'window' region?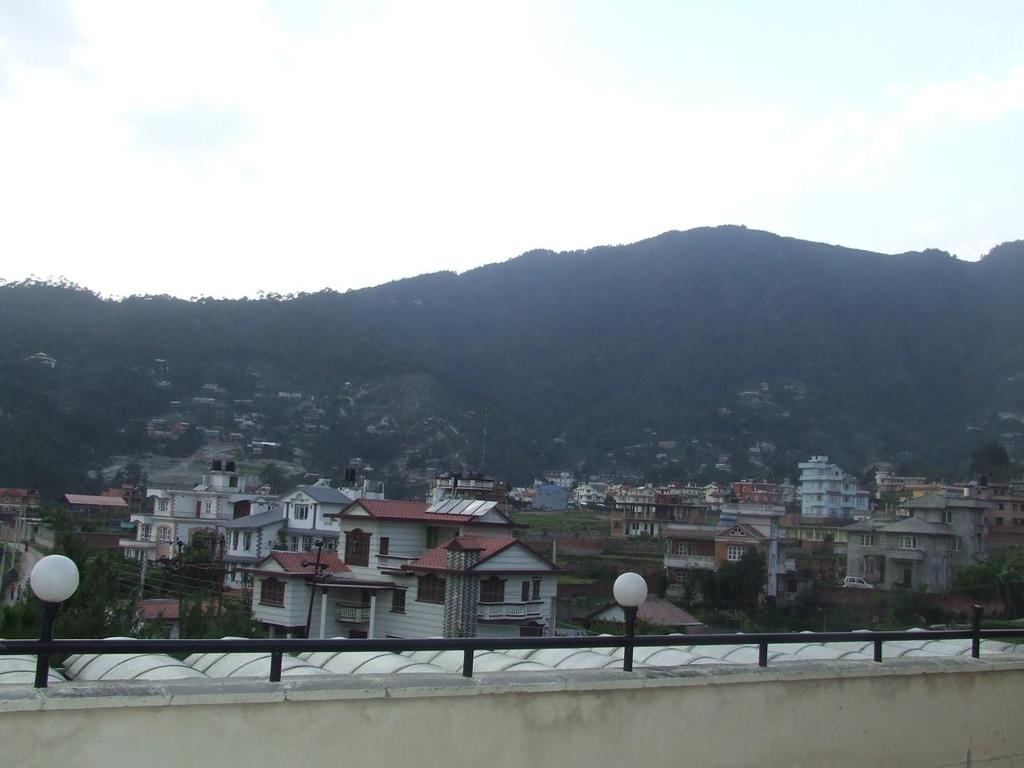
727:543:749:558
